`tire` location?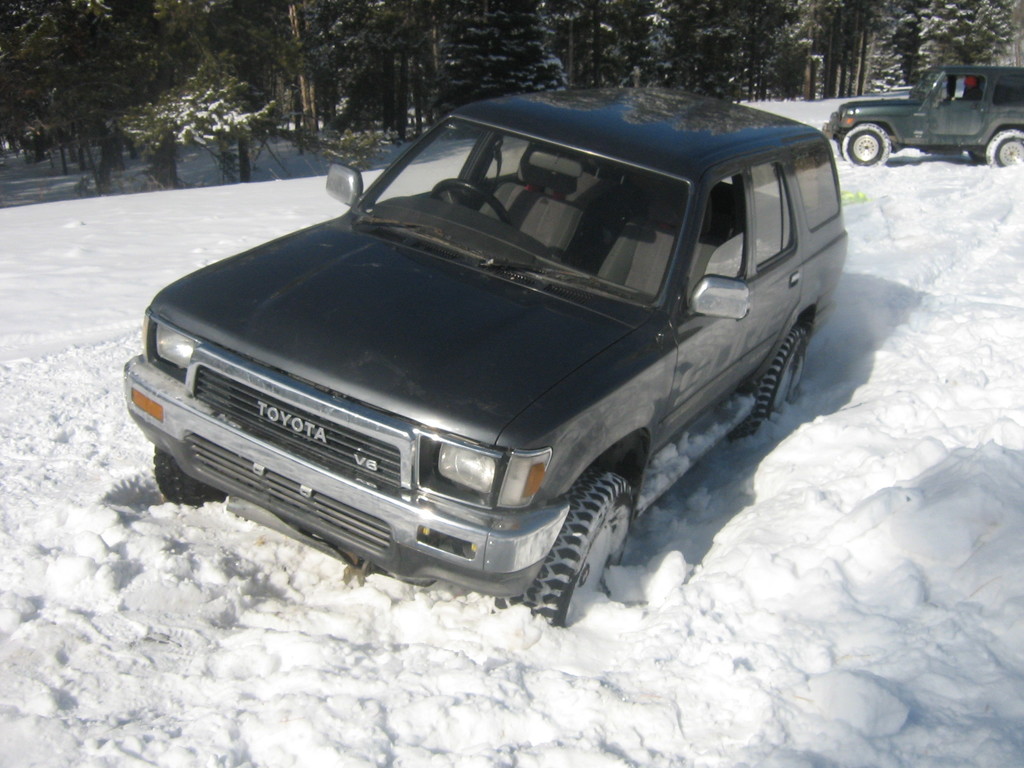
Rect(148, 445, 221, 500)
